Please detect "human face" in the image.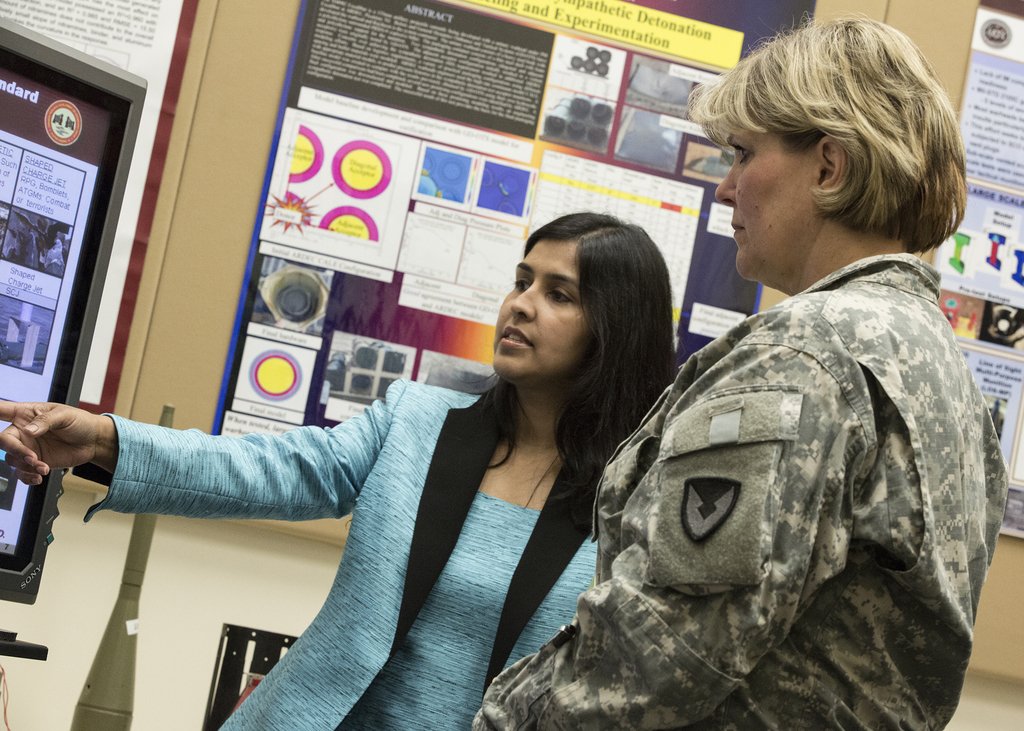
715 129 817 274.
